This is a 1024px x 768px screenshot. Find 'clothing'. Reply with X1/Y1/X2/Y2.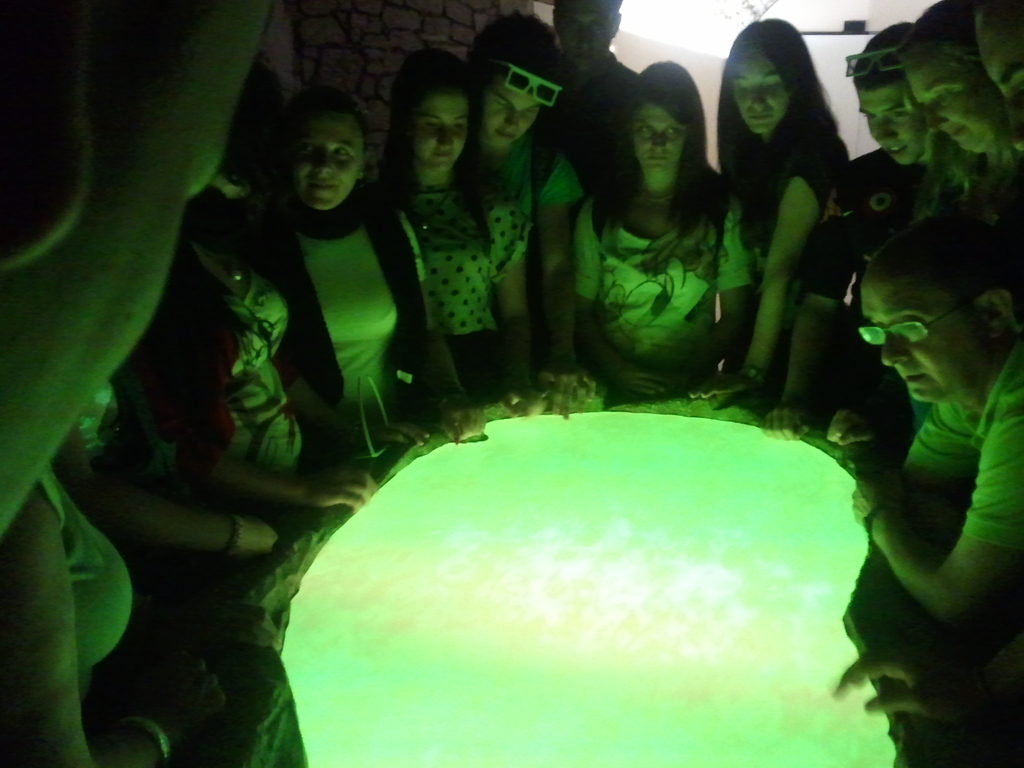
730/126/845/314.
